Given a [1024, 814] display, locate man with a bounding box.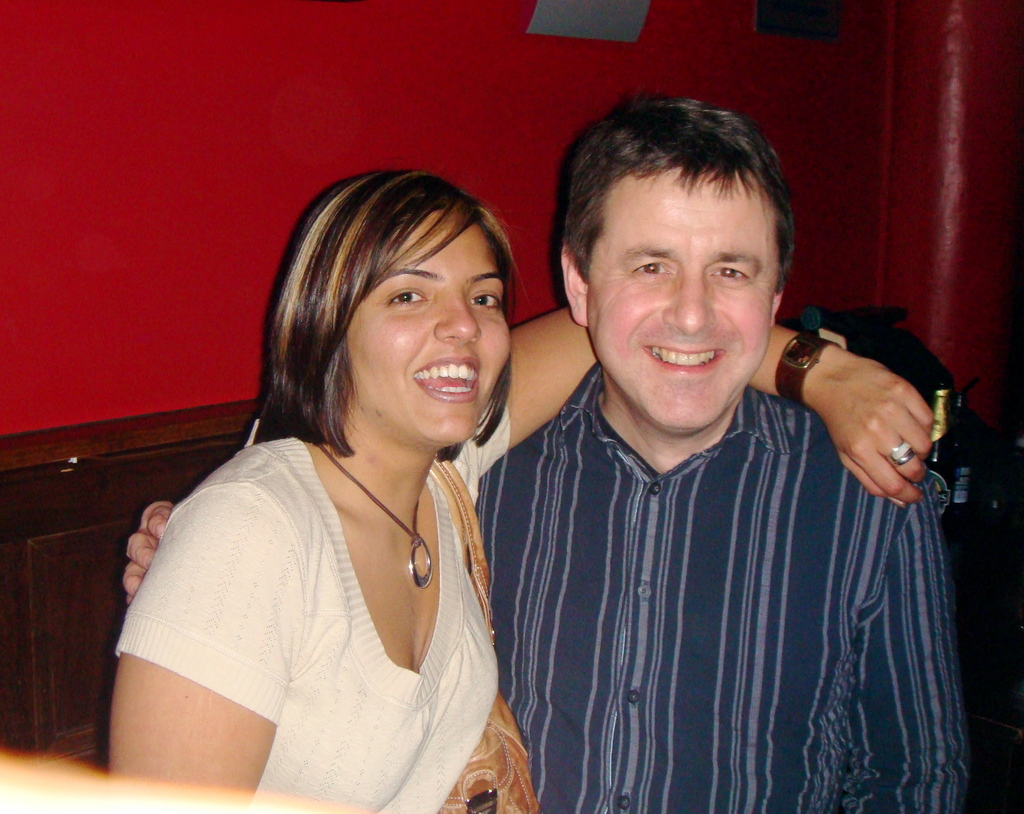
Located: [432, 121, 974, 801].
